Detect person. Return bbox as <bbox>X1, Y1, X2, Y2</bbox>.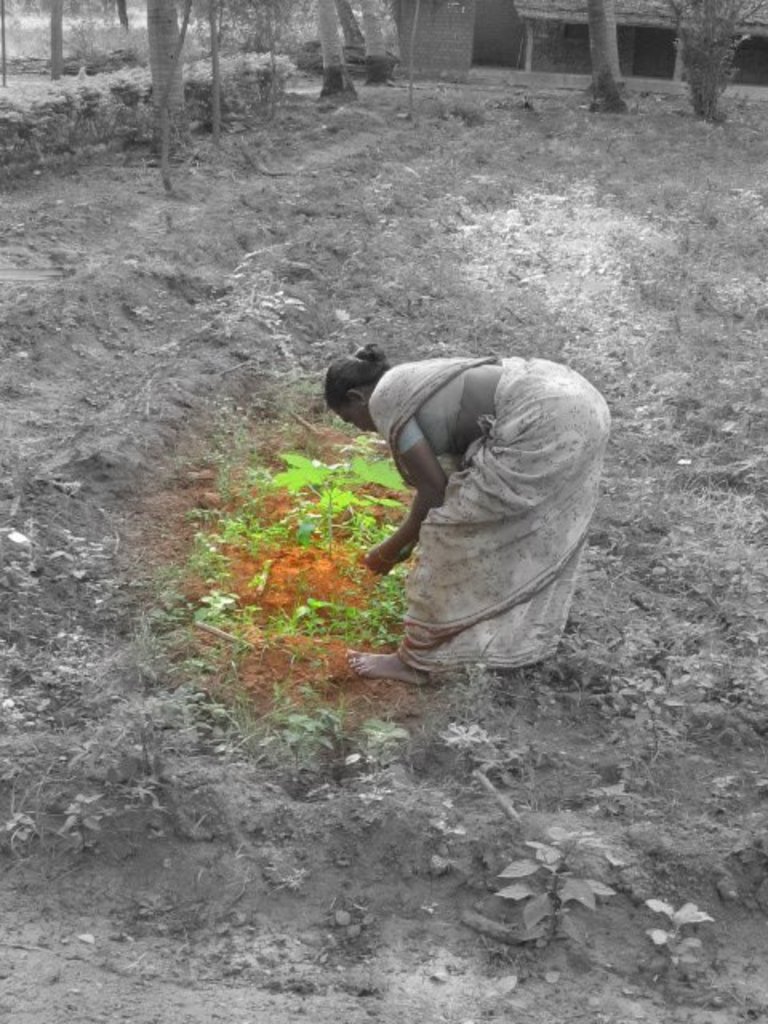
<bbox>323, 341, 614, 690</bbox>.
